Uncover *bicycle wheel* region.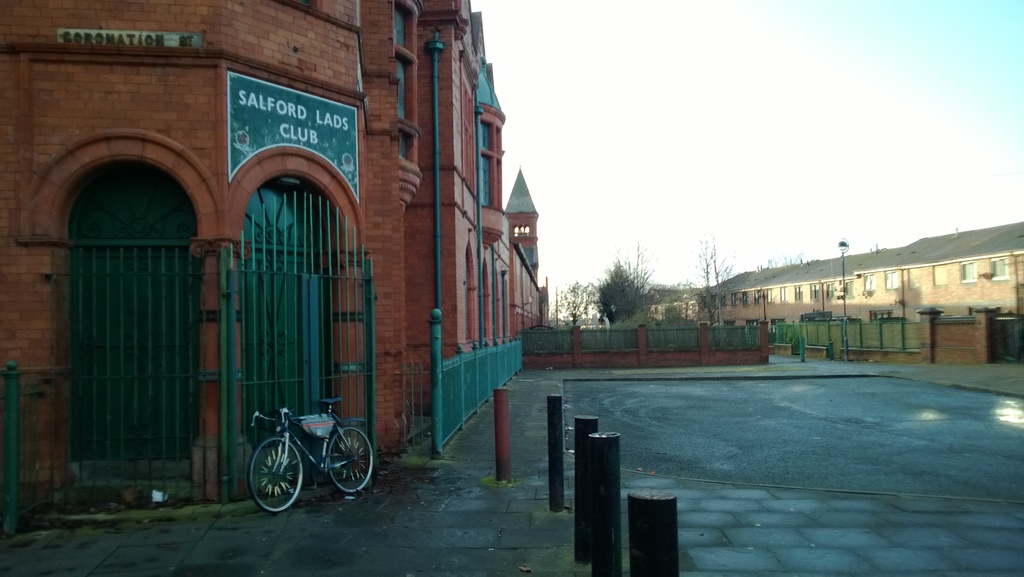
Uncovered: Rect(246, 438, 296, 510).
